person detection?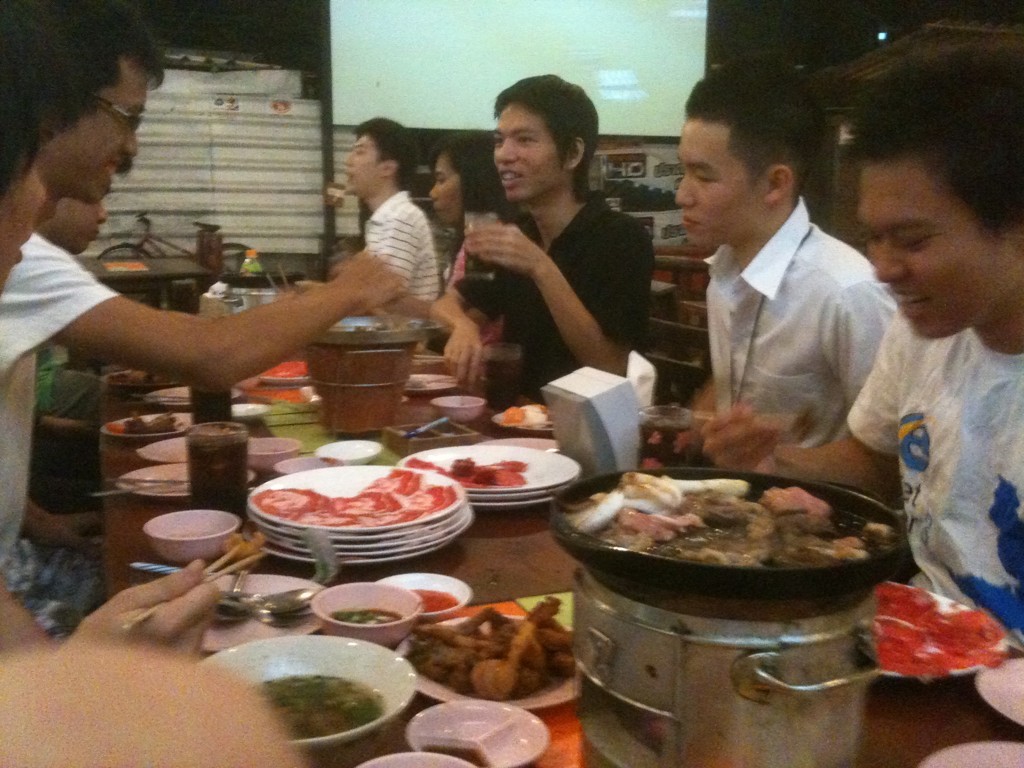
pyautogui.locateOnScreen(0, 0, 168, 229)
